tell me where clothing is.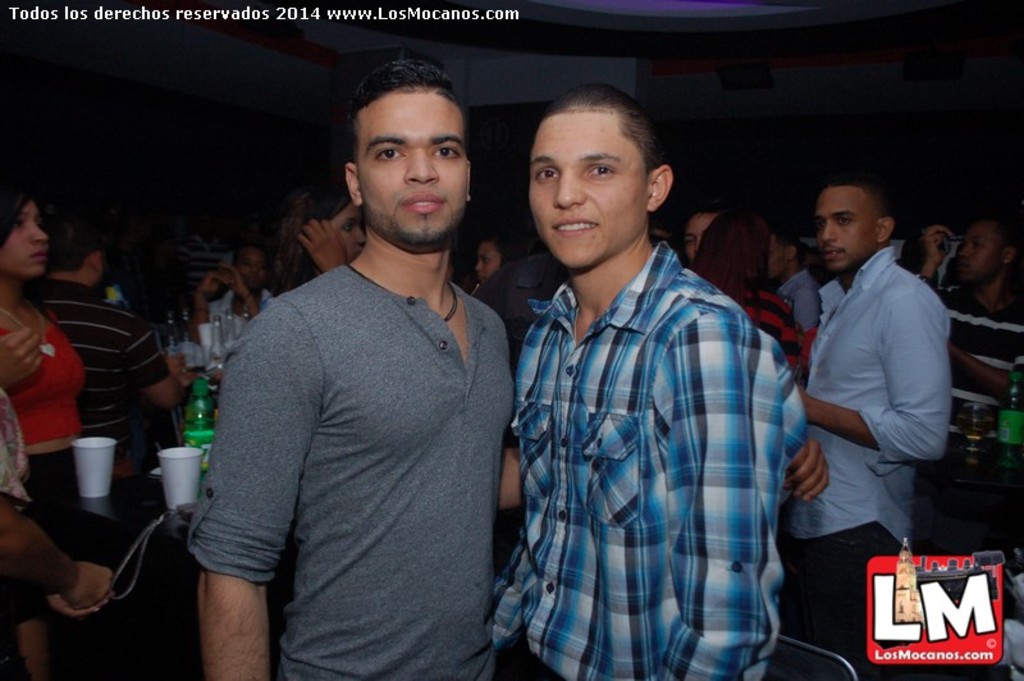
clothing is at (x1=0, y1=305, x2=77, y2=515).
